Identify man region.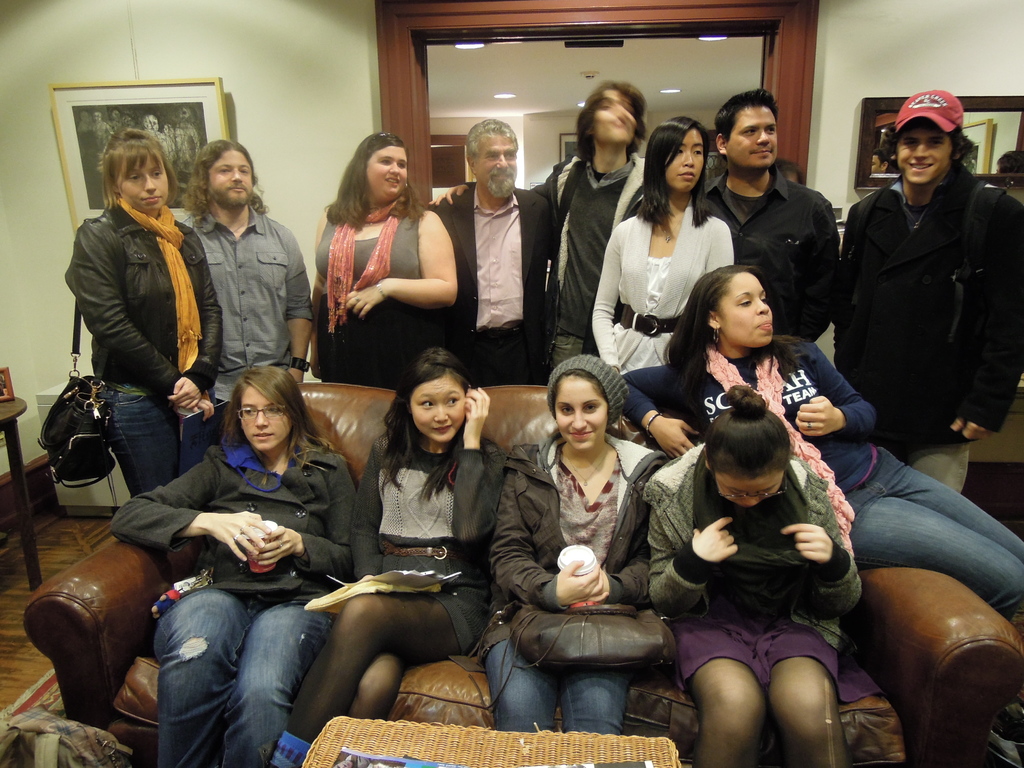
Region: 178, 129, 312, 425.
